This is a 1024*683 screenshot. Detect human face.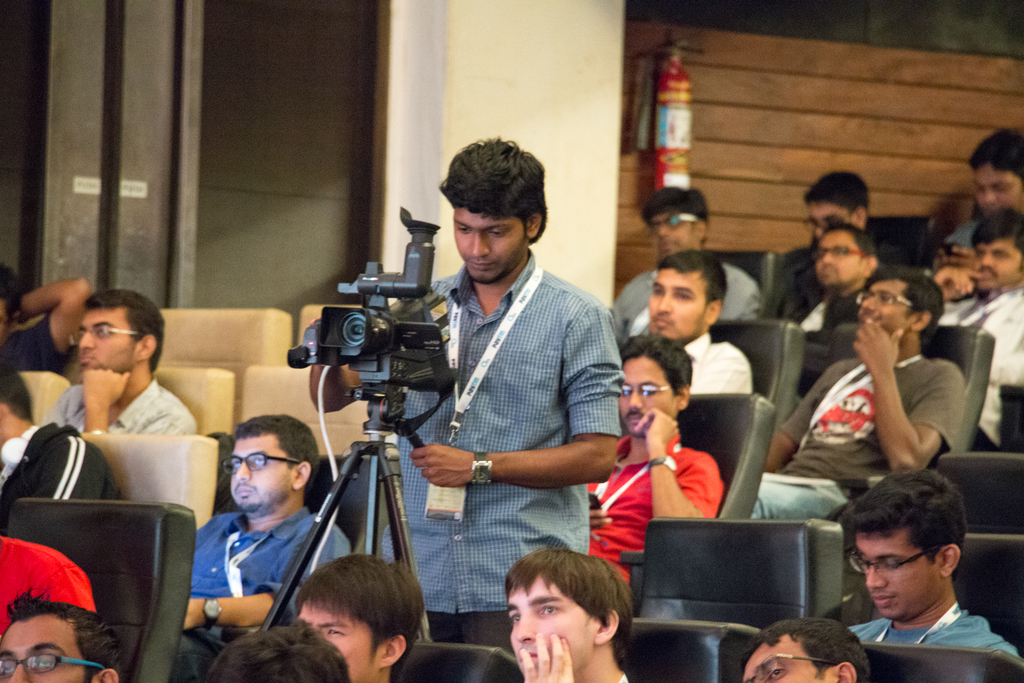
locate(302, 609, 382, 682).
